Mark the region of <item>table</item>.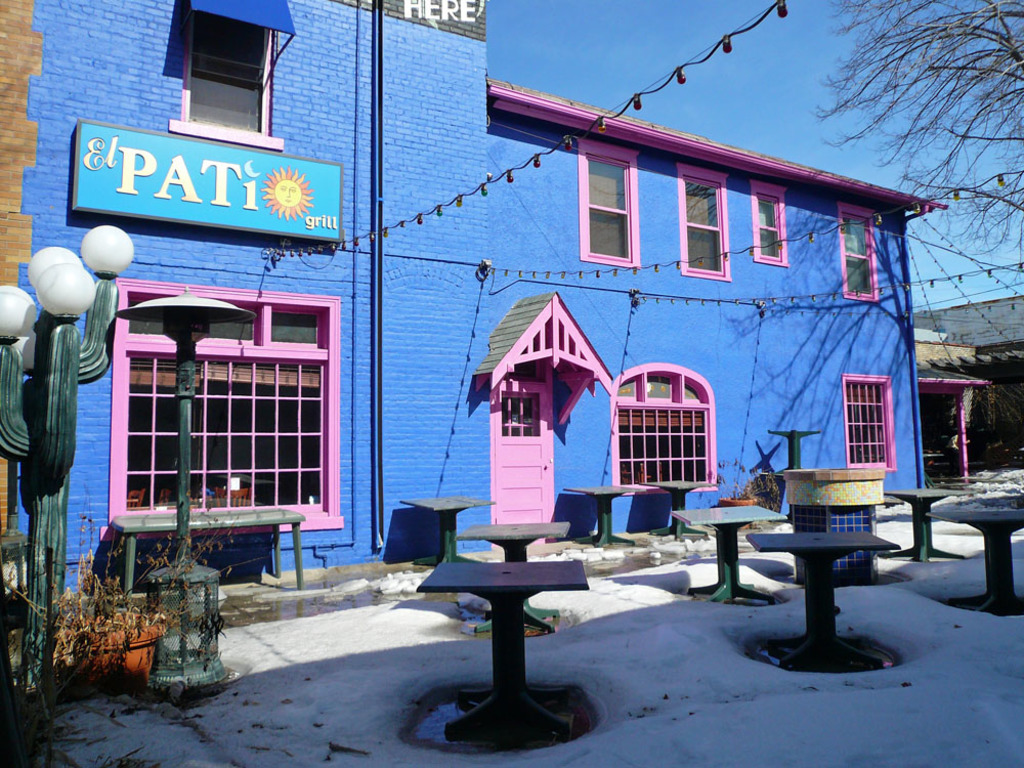
Region: (x1=673, y1=502, x2=790, y2=610).
